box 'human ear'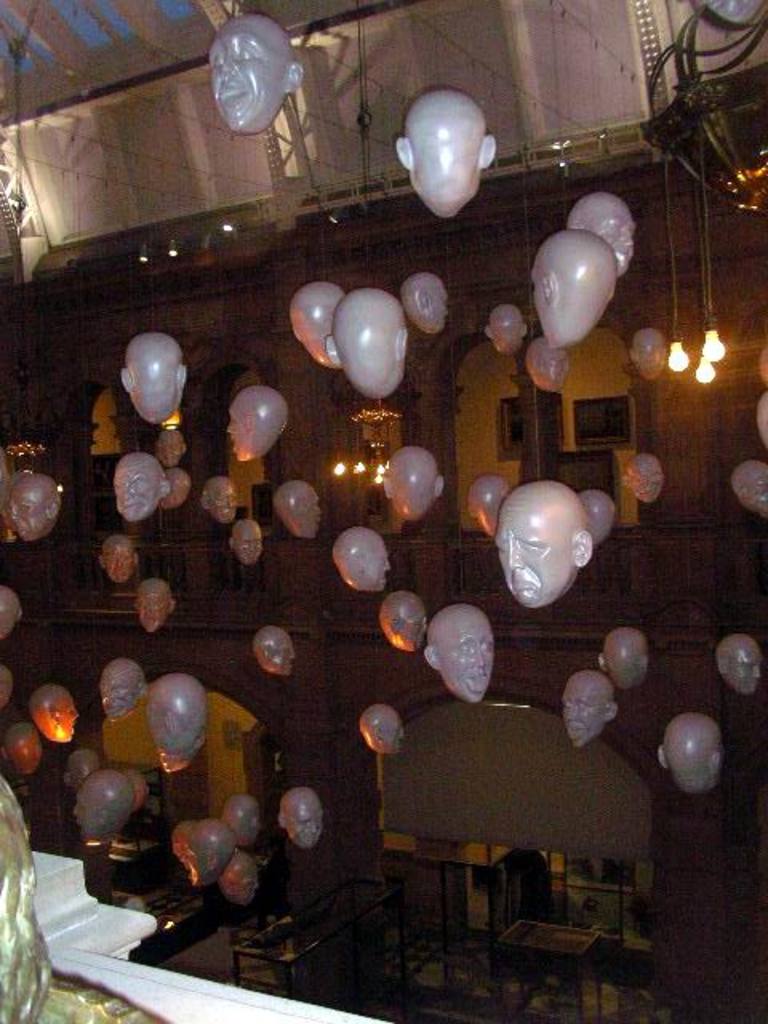
l=544, t=272, r=562, b=302
